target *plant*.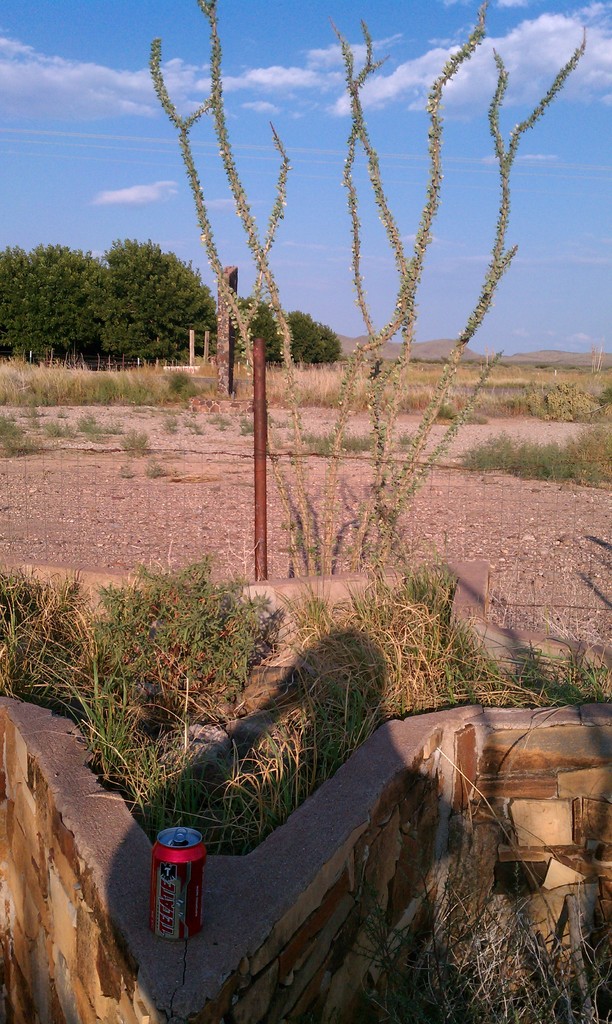
Target region: (180,412,213,432).
